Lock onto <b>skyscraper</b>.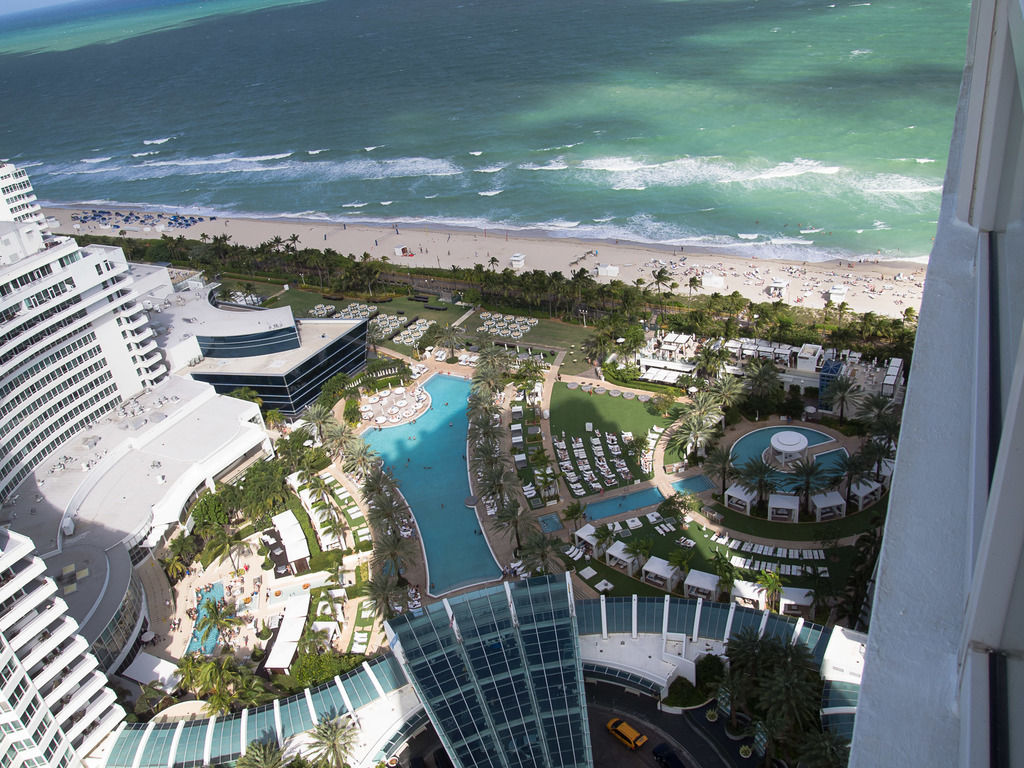
Locked: box=[372, 556, 614, 760].
